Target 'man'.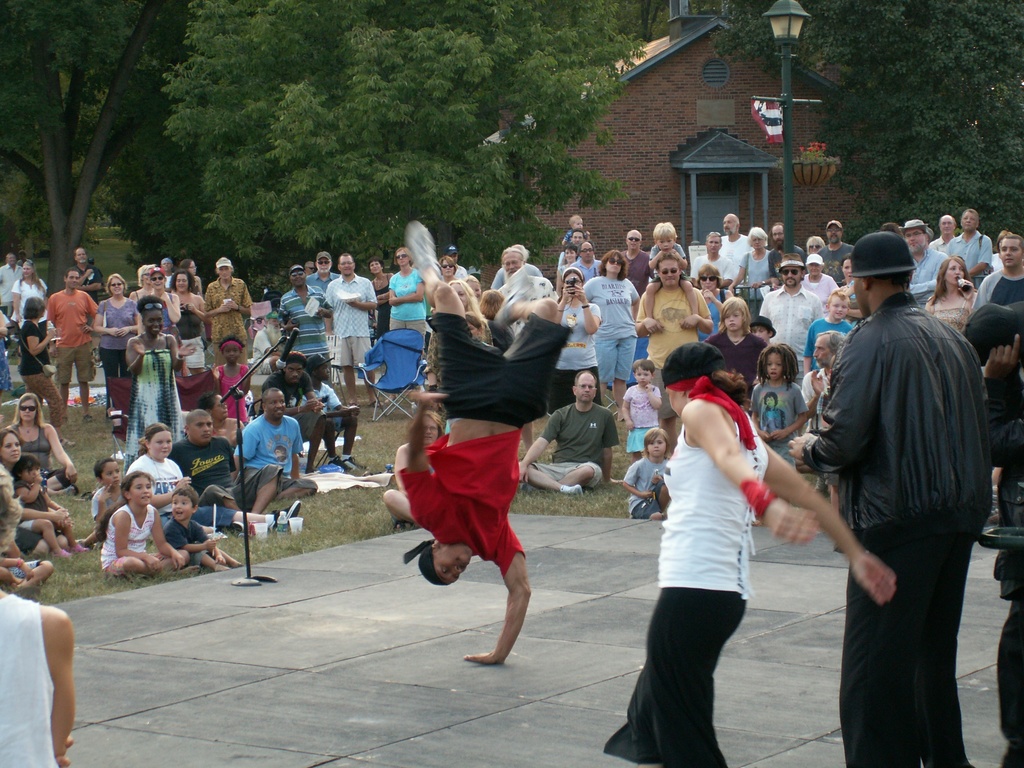
Target region: bbox=(0, 254, 15, 326).
